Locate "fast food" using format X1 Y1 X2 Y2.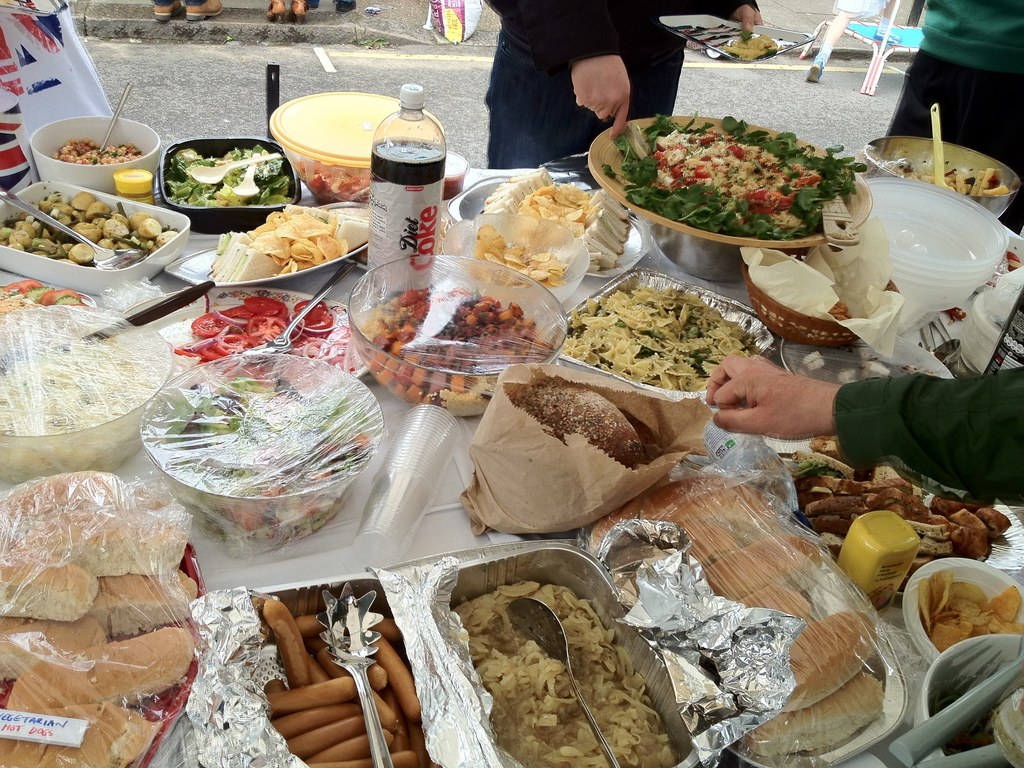
81 470 164 507.
